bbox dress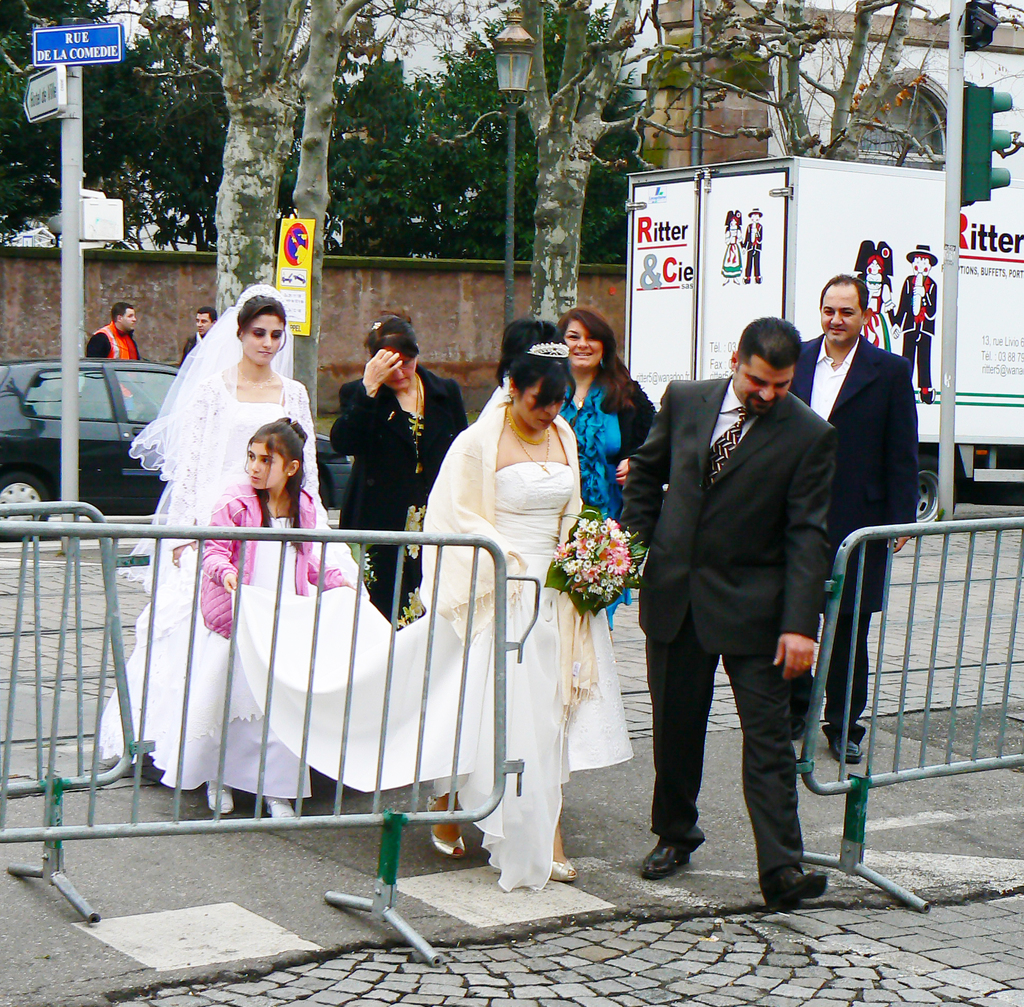
(147, 484, 314, 796)
